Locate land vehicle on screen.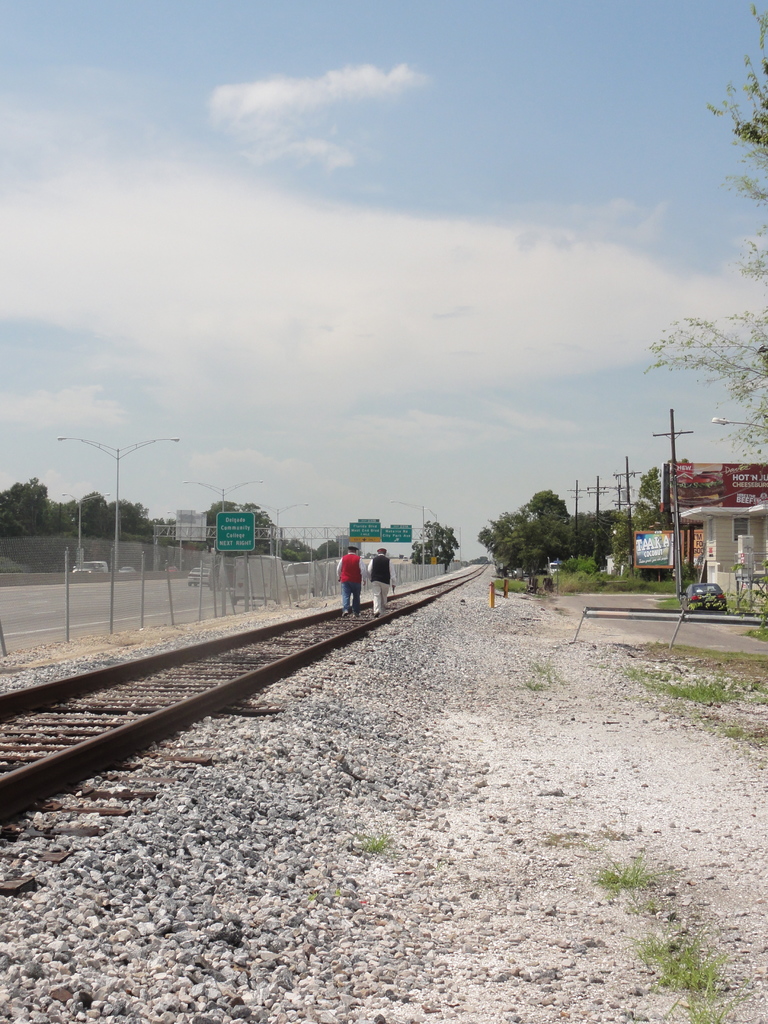
On screen at crop(72, 559, 102, 575).
